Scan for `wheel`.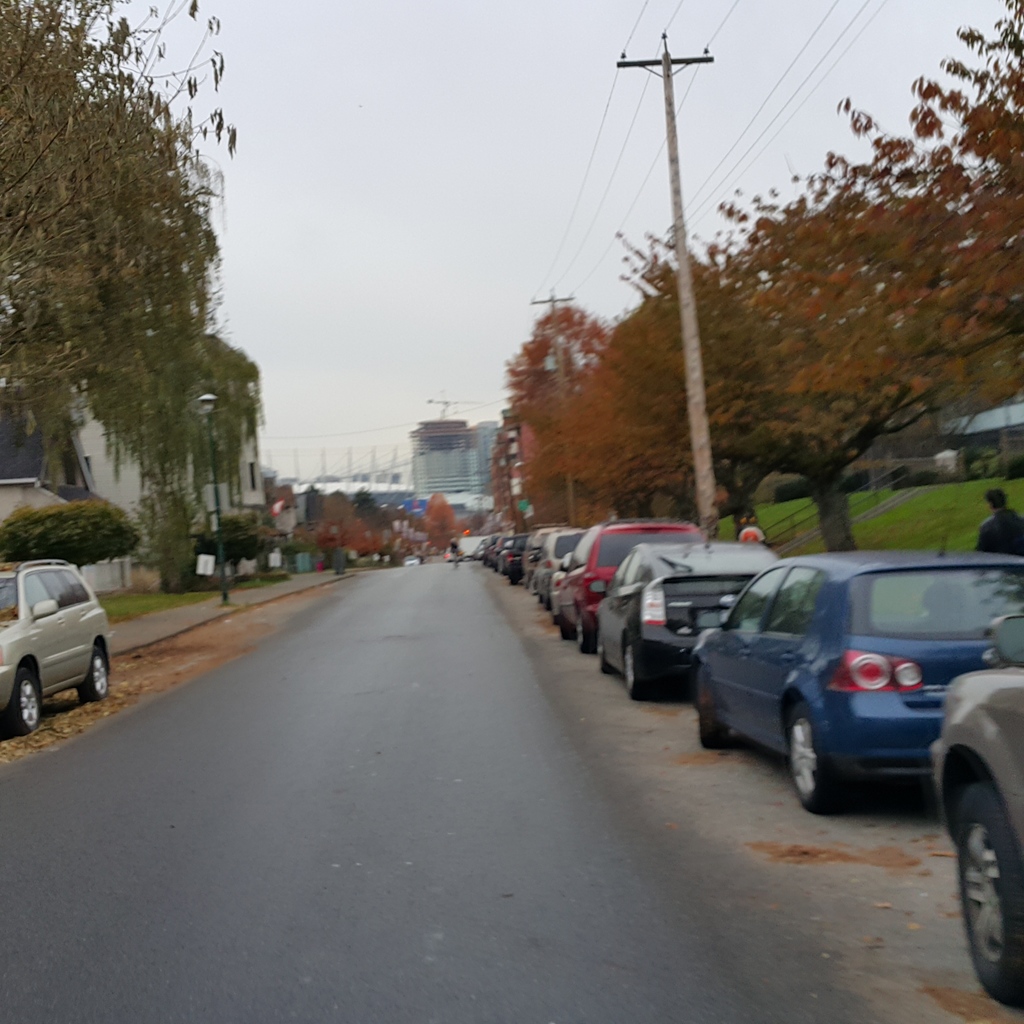
Scan result: 620,637,648,700.
